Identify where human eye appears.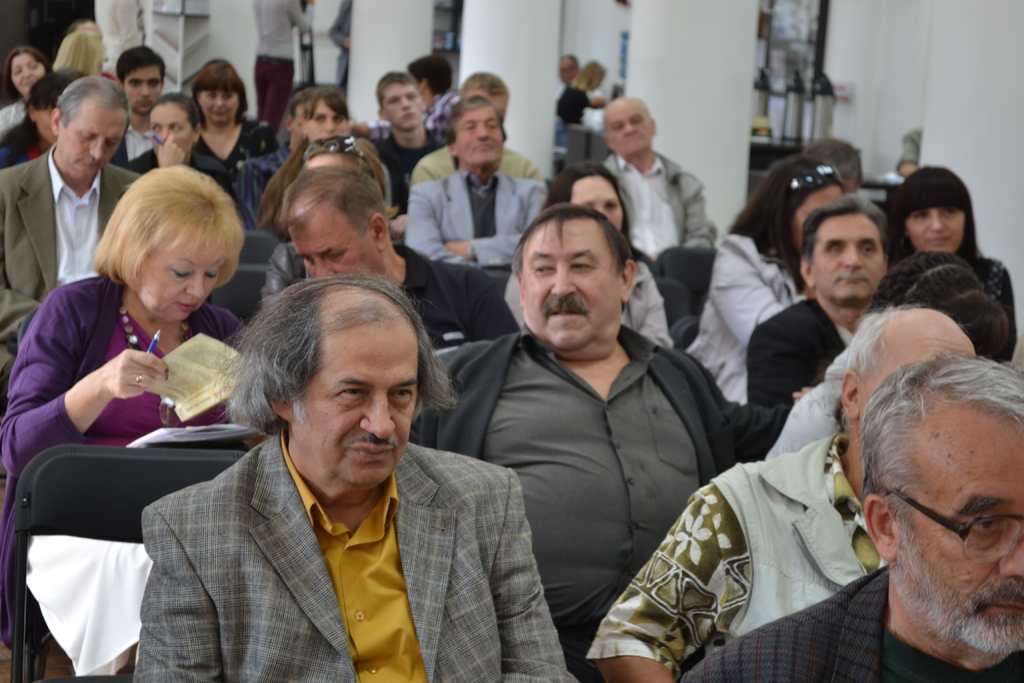
Appears at select_region(205, 94, 214, 99).
